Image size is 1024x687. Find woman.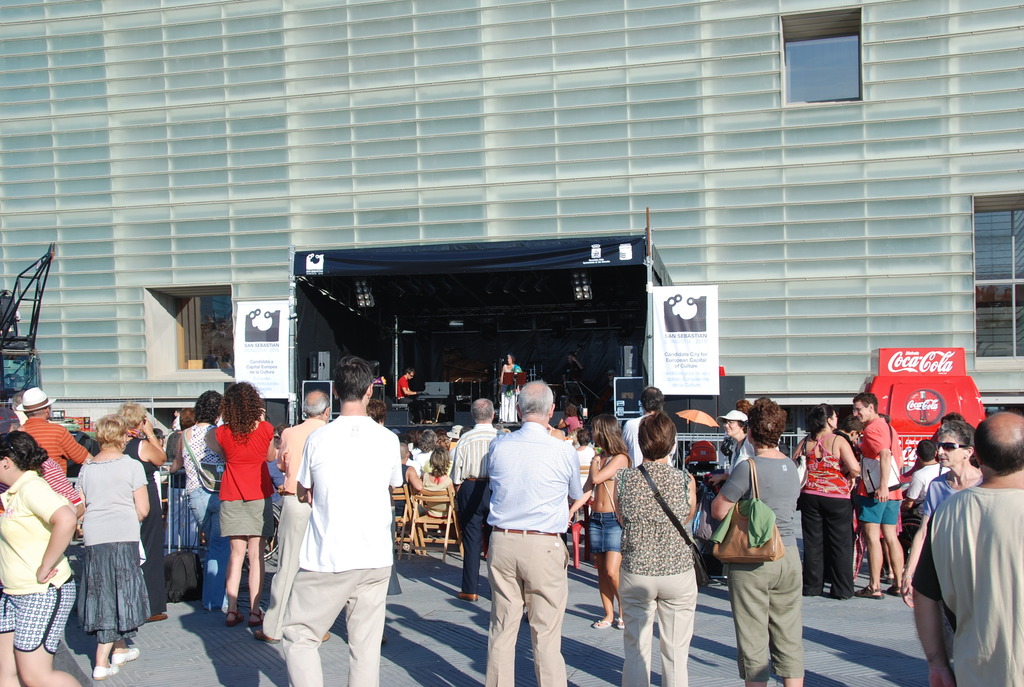
(221,380,278,631).
